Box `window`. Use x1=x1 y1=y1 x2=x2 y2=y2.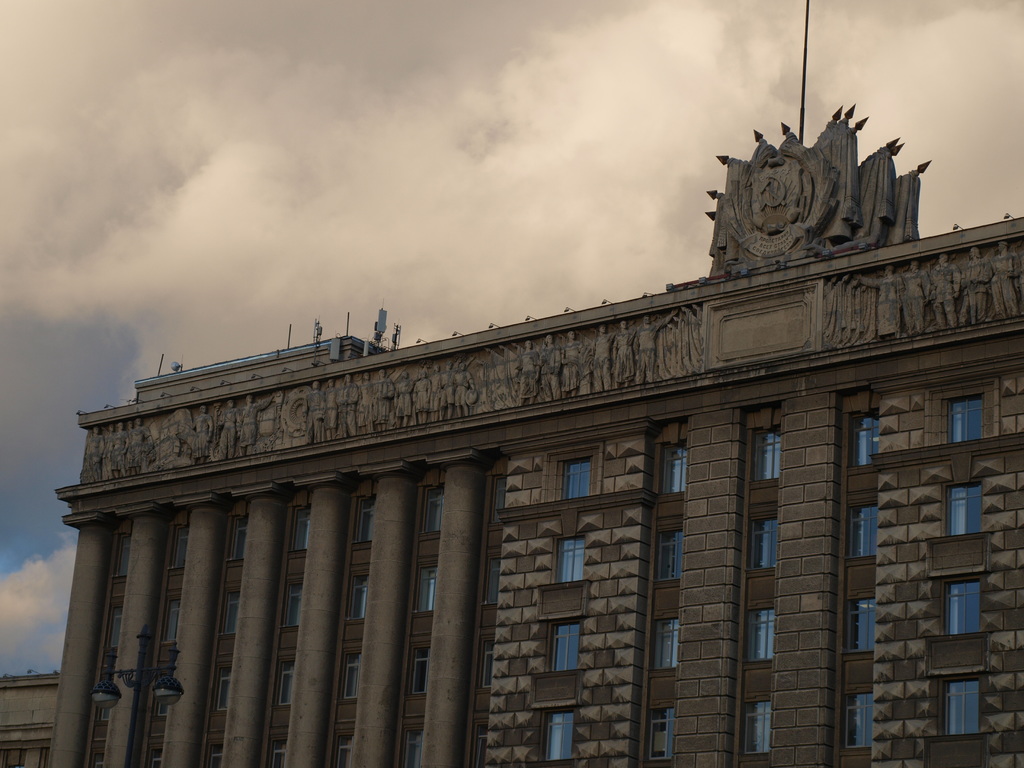
x1=655 y1=532 x2=685 y2=581.
